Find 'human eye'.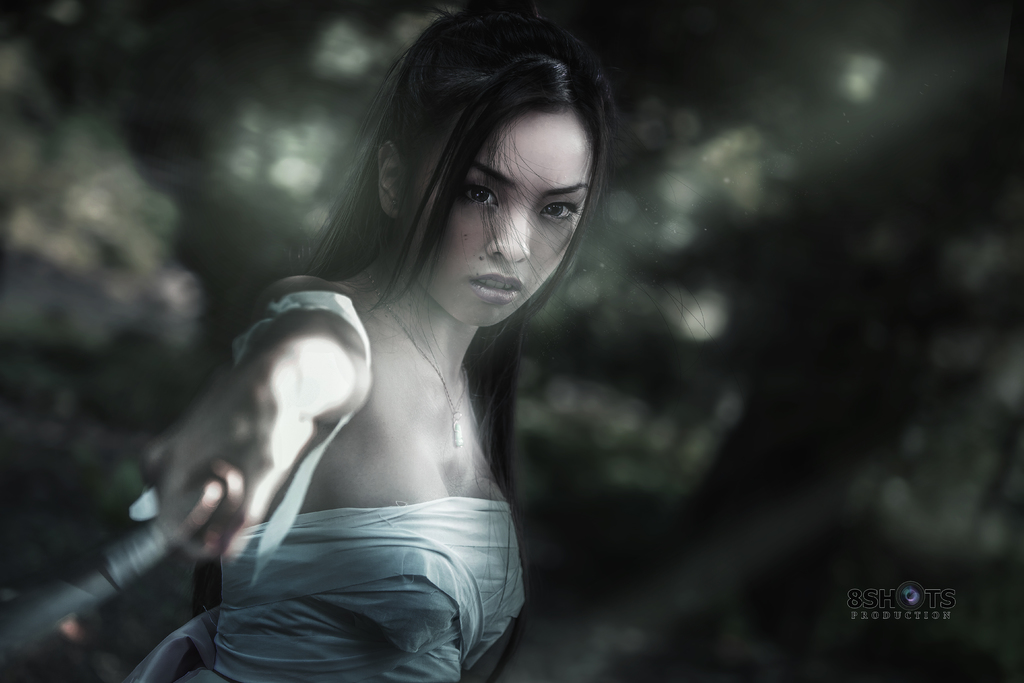
[455,183,500,208].
